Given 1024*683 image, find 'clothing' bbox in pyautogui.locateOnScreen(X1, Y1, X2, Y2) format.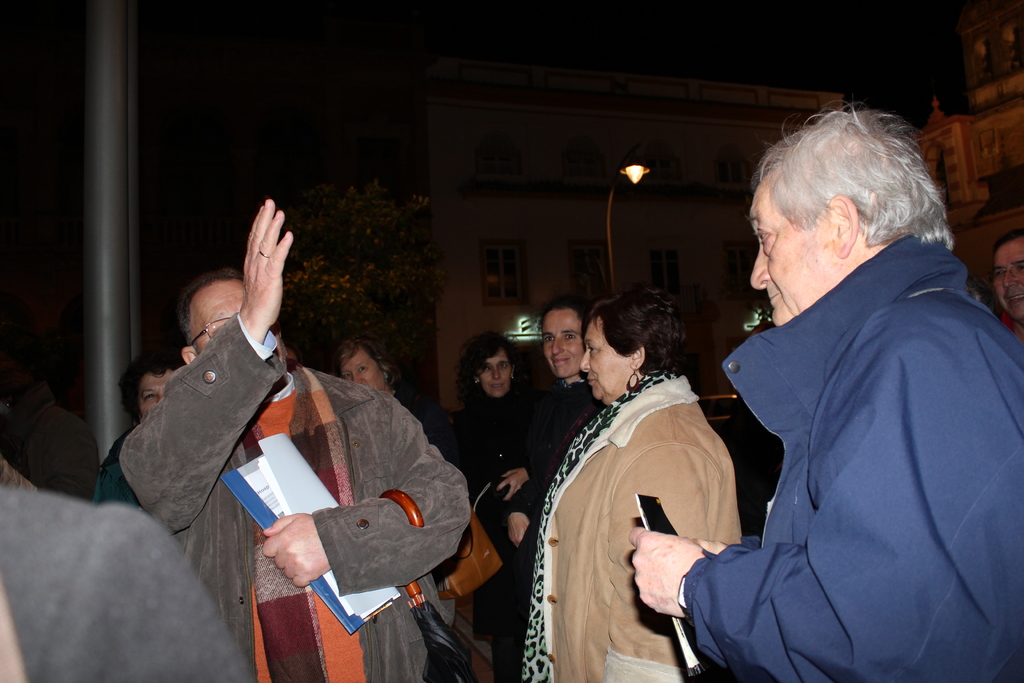
pyautogui.locateOnScreen(521, 372, 742, 682).
